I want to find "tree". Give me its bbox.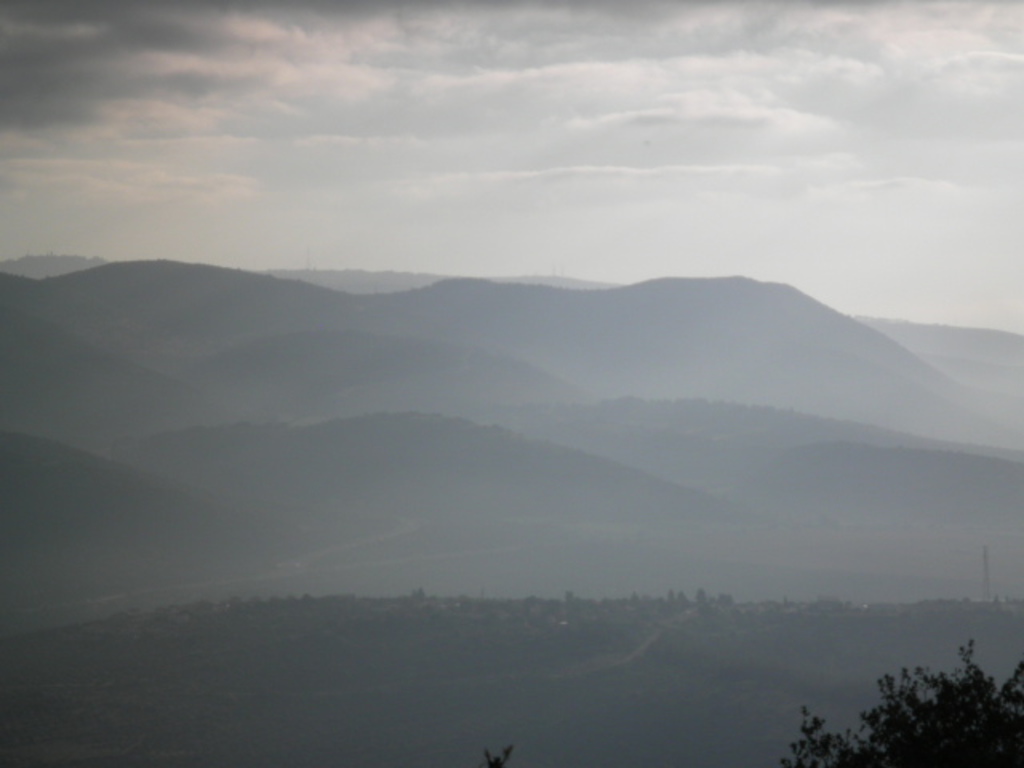
select_region(781, 635, 1022, 766).
